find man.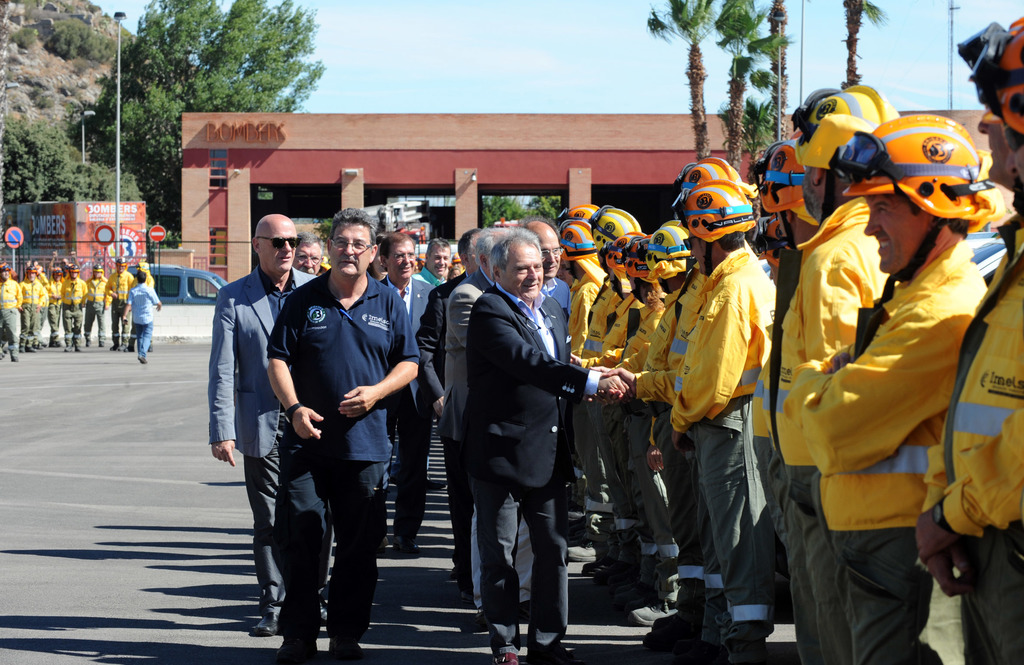
Rect(133, 262, 158, 351).
